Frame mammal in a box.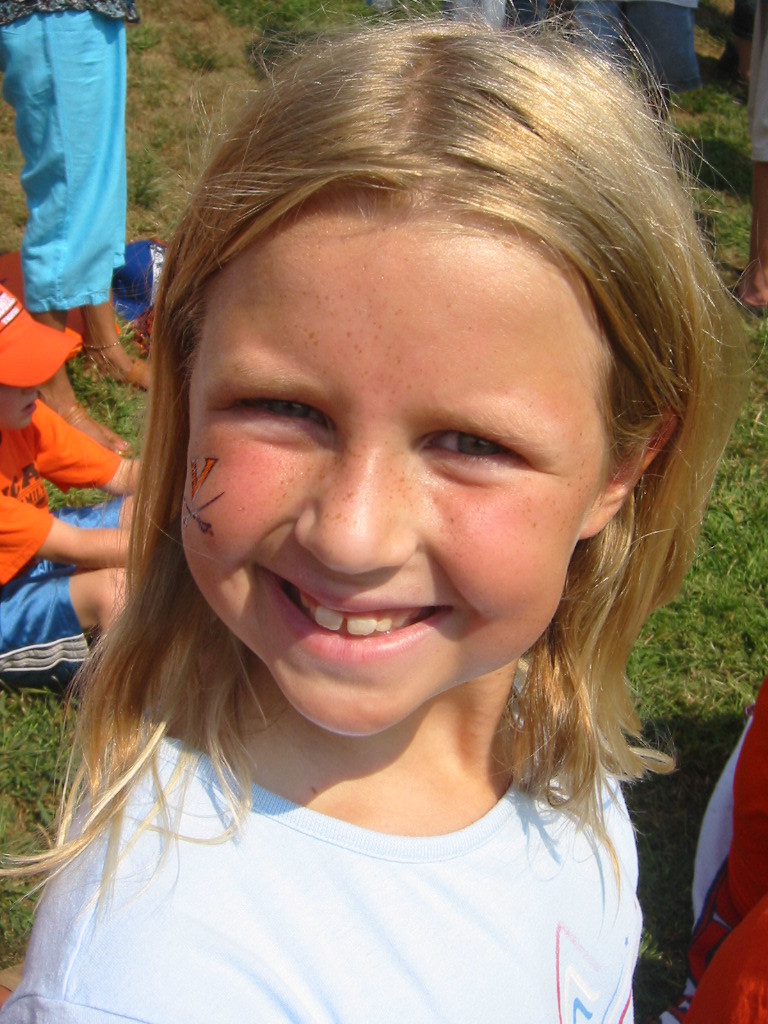
(0, 280, 149, 689).
